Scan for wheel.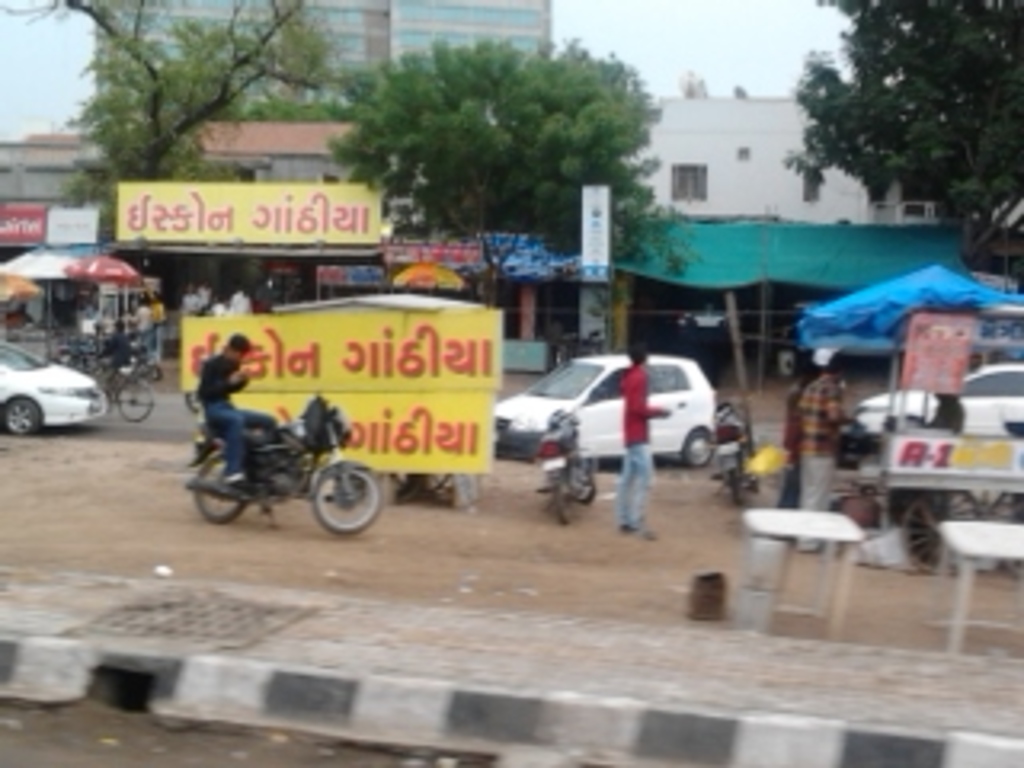
Scan result: BBox(557, 467, 573, 531).
